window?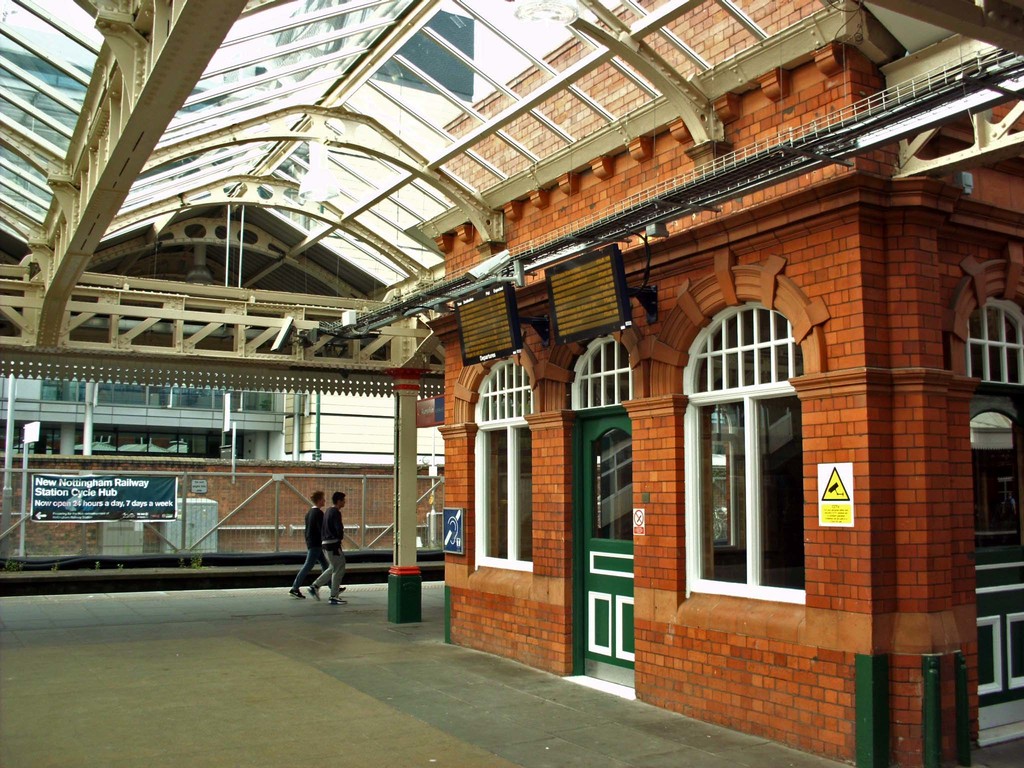
(left=451, top=326, right=539, bottom=580)
